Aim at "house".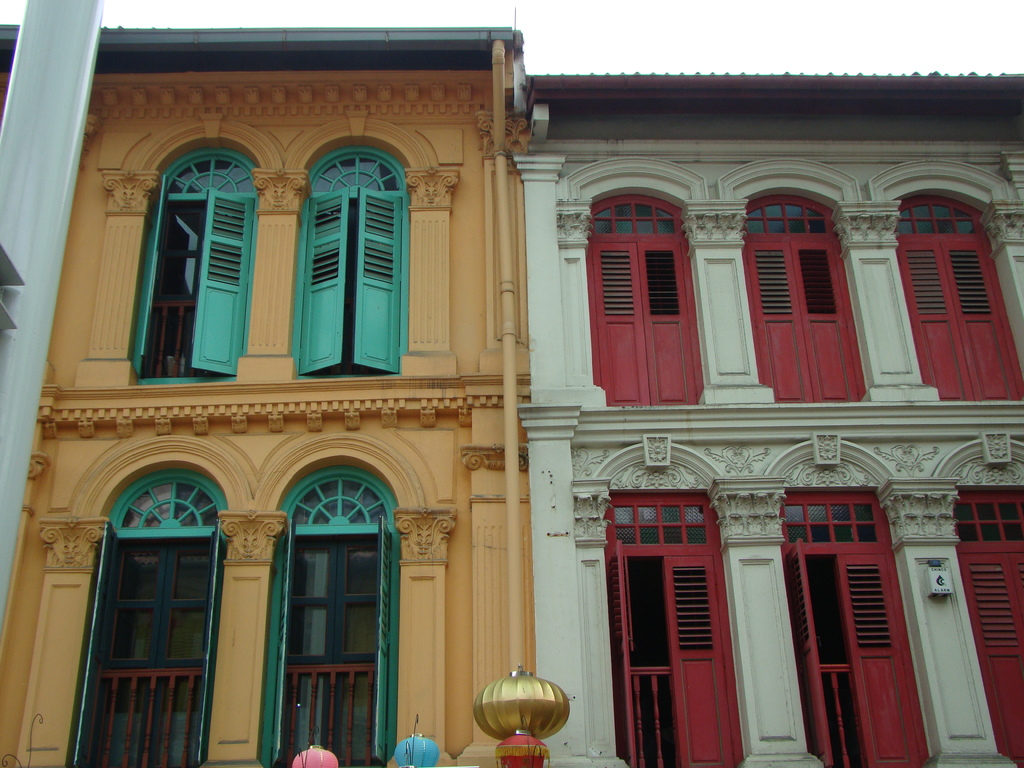
Aimed at 0:0:1023:767.
